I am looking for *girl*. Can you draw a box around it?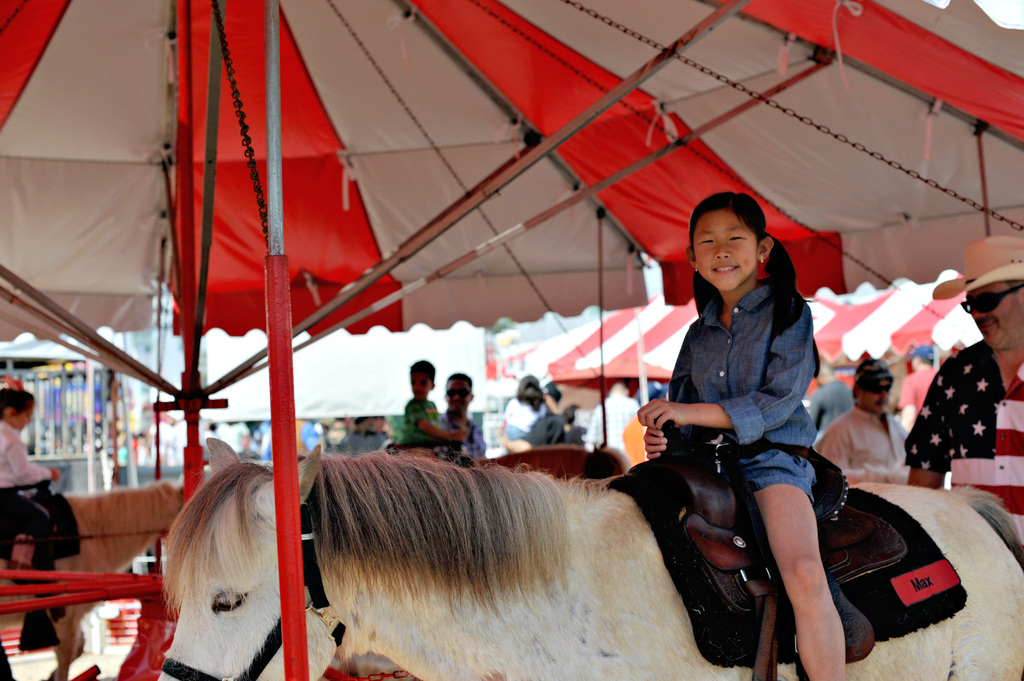
Sure, the bounding box is locate(0, 389, 64, 566).
